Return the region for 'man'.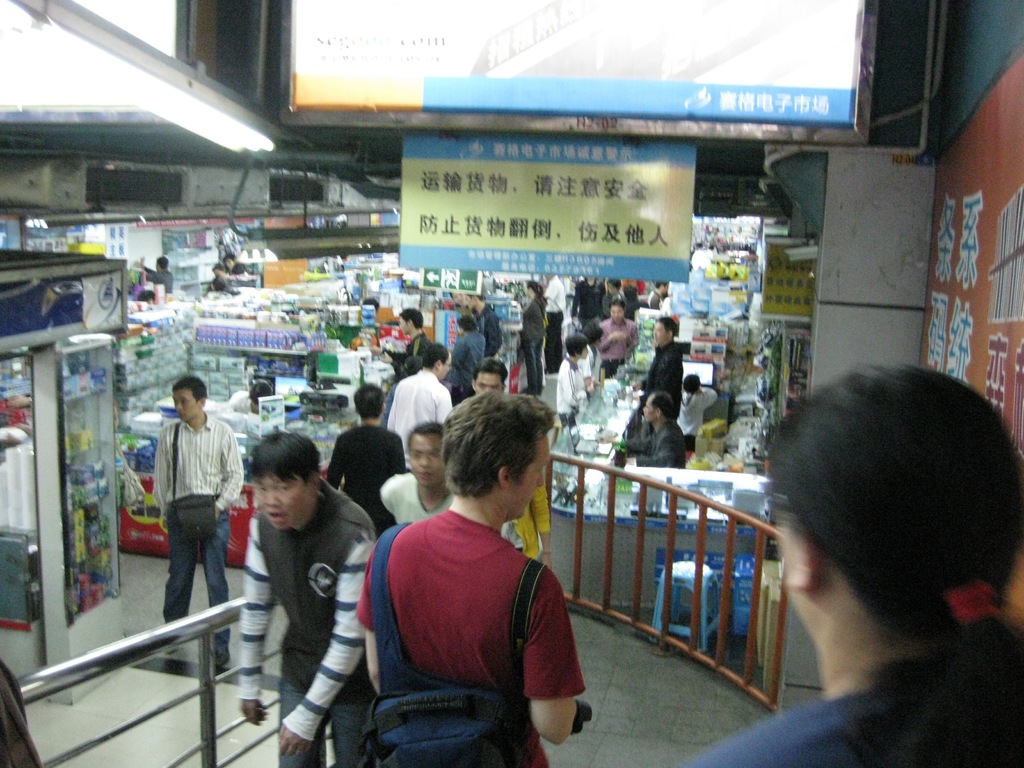
[138,257,171,294].
